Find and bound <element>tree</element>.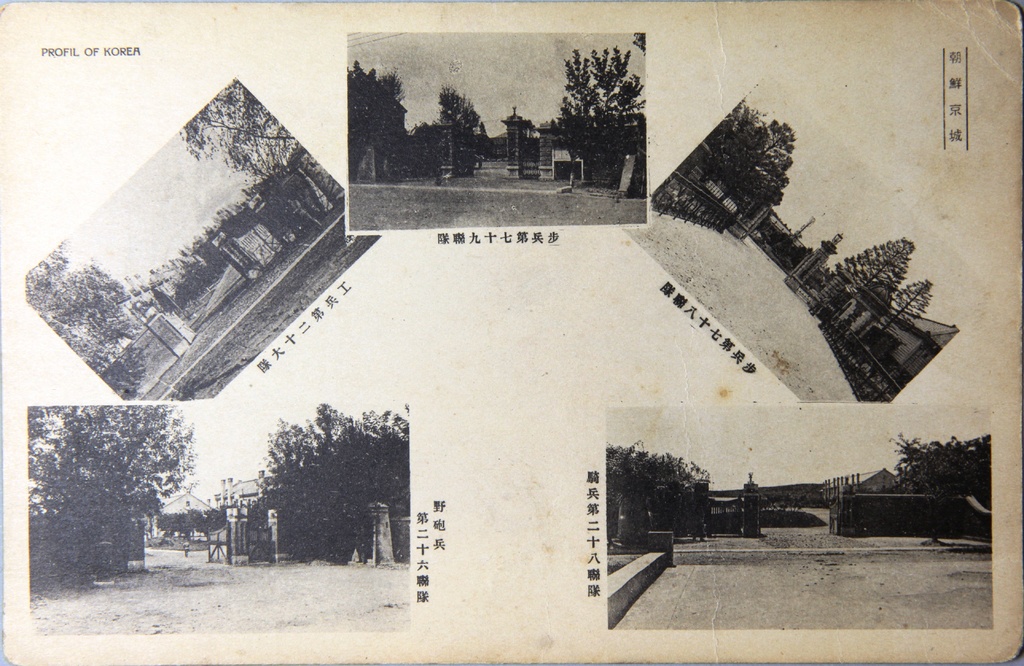
Bound: left=829, top=234, right=913, bottom=299.
